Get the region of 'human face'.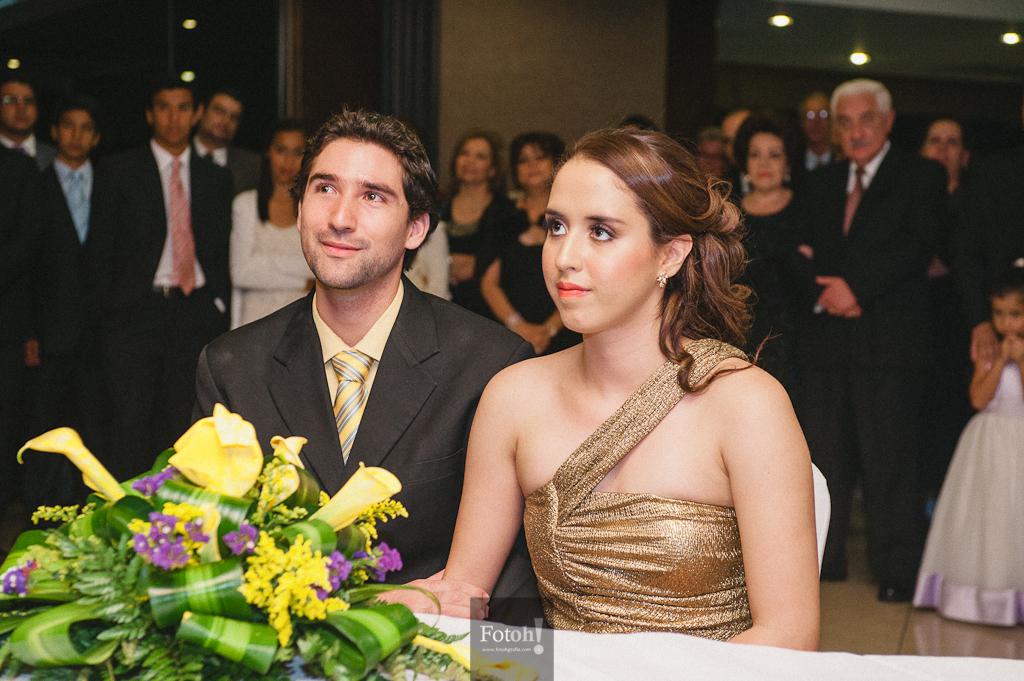
rect(269, 131, 306, 183).
